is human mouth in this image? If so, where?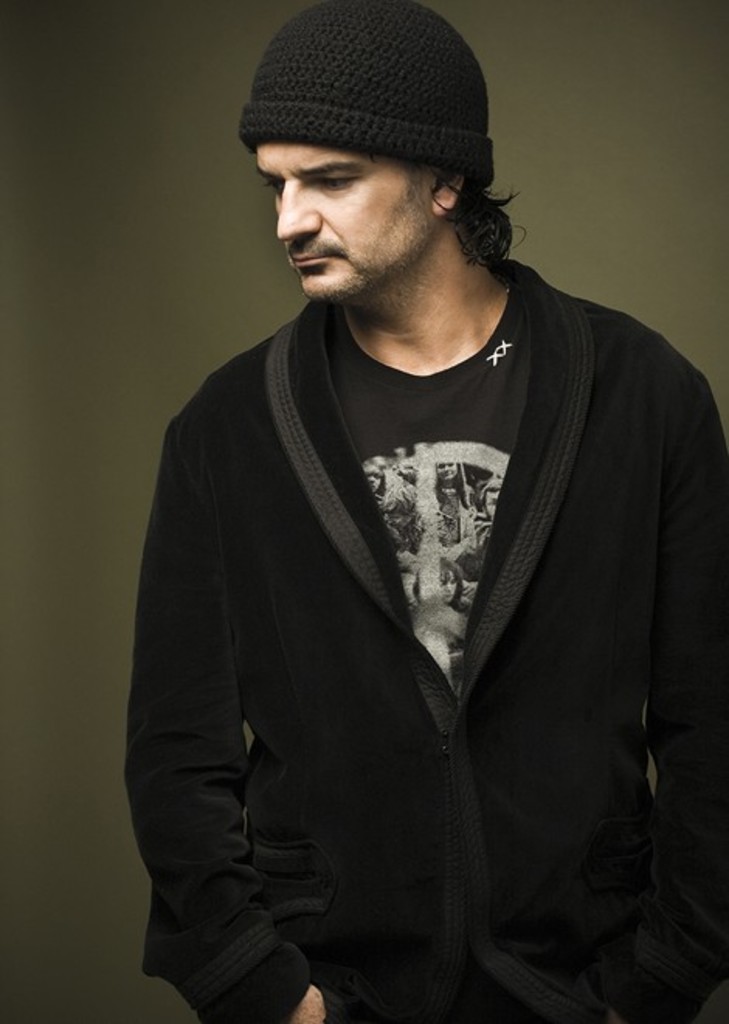
Yes, at box(284, 242, 347, 278).
